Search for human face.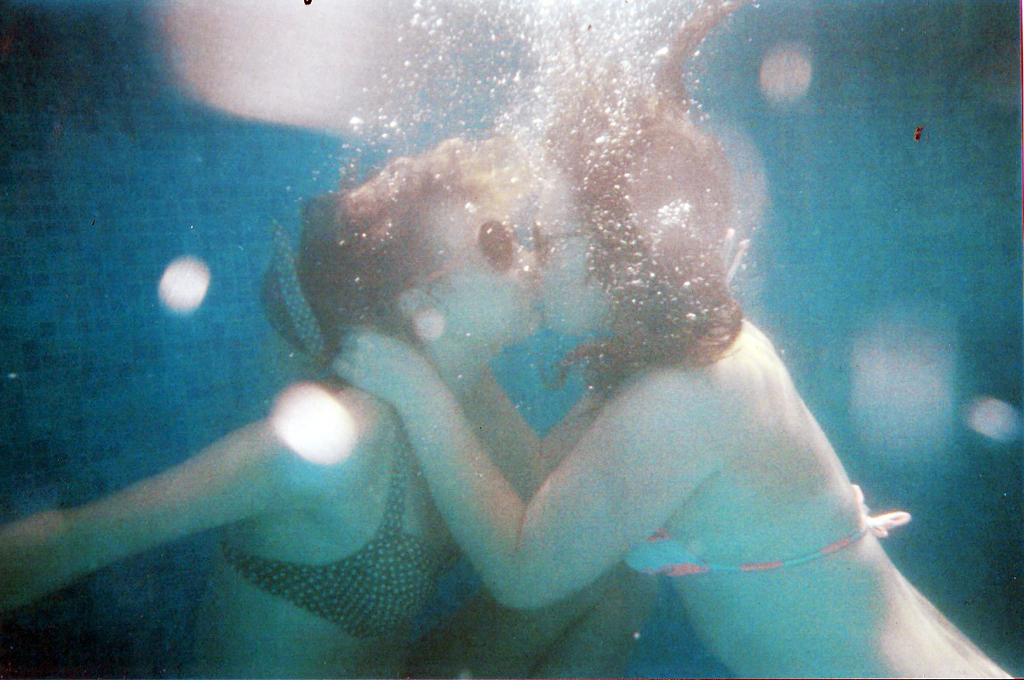
Found at 433 197 534 343.
